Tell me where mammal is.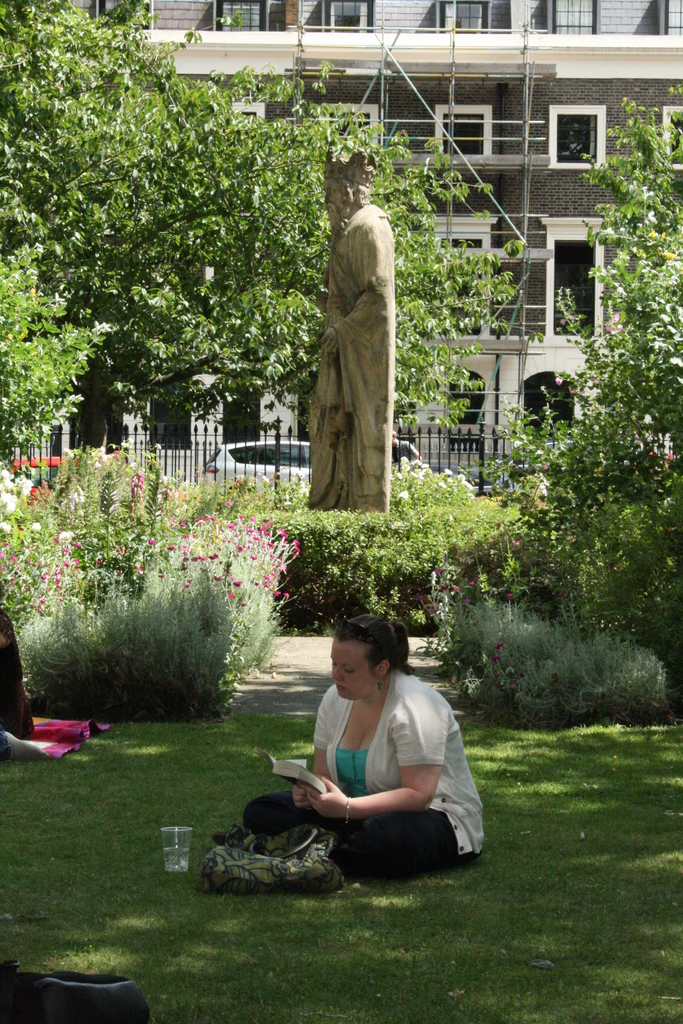
mammal is at locate(215, 669, 472, 863).
